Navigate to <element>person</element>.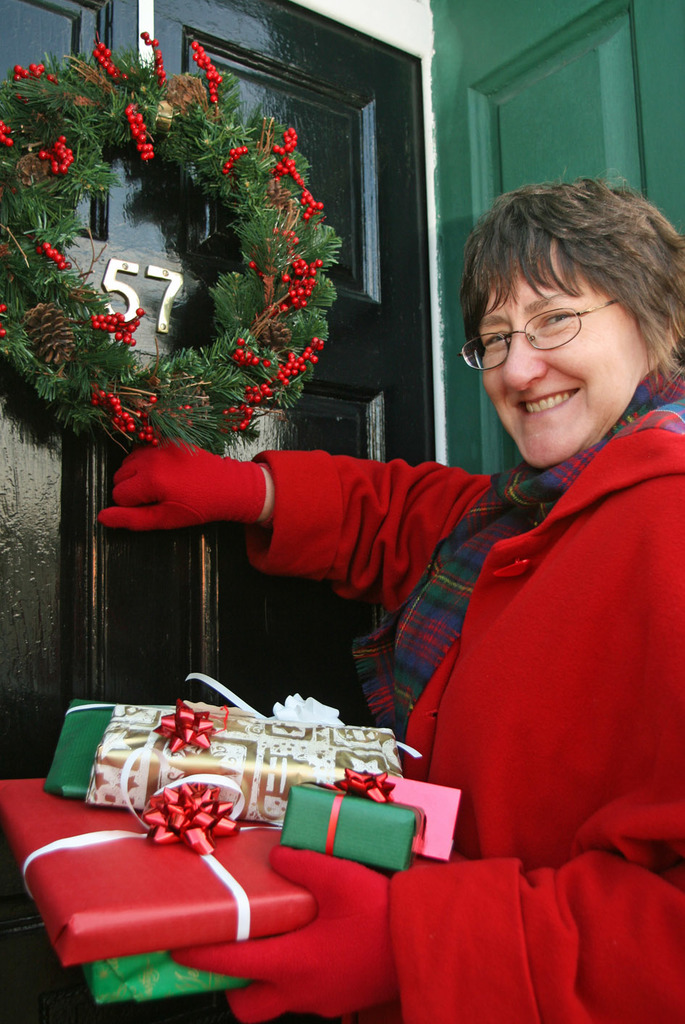
Navigation target: 98/178/684/1023.
